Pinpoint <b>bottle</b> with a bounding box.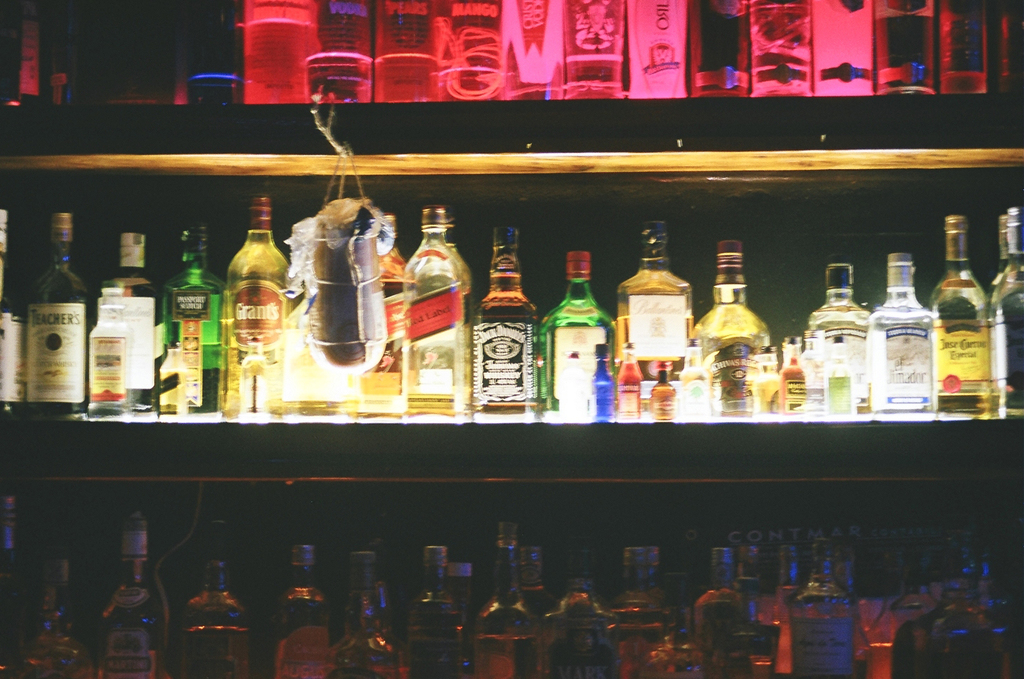
Rect(87, 295, 130, 418).
